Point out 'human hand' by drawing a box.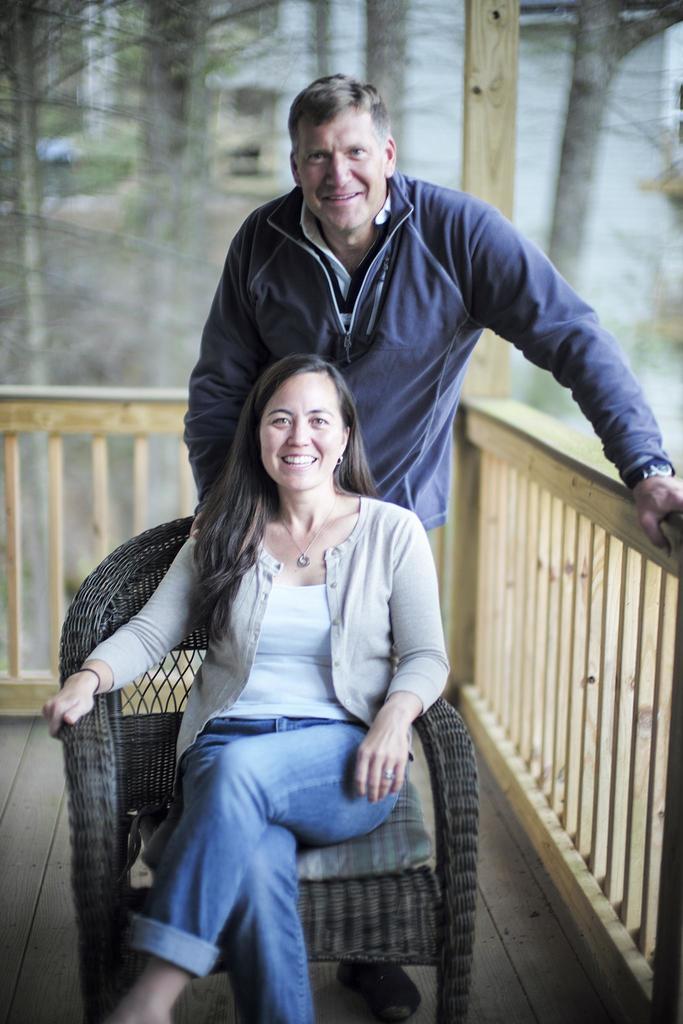
<region>633, 475, 682, 559</region>.
